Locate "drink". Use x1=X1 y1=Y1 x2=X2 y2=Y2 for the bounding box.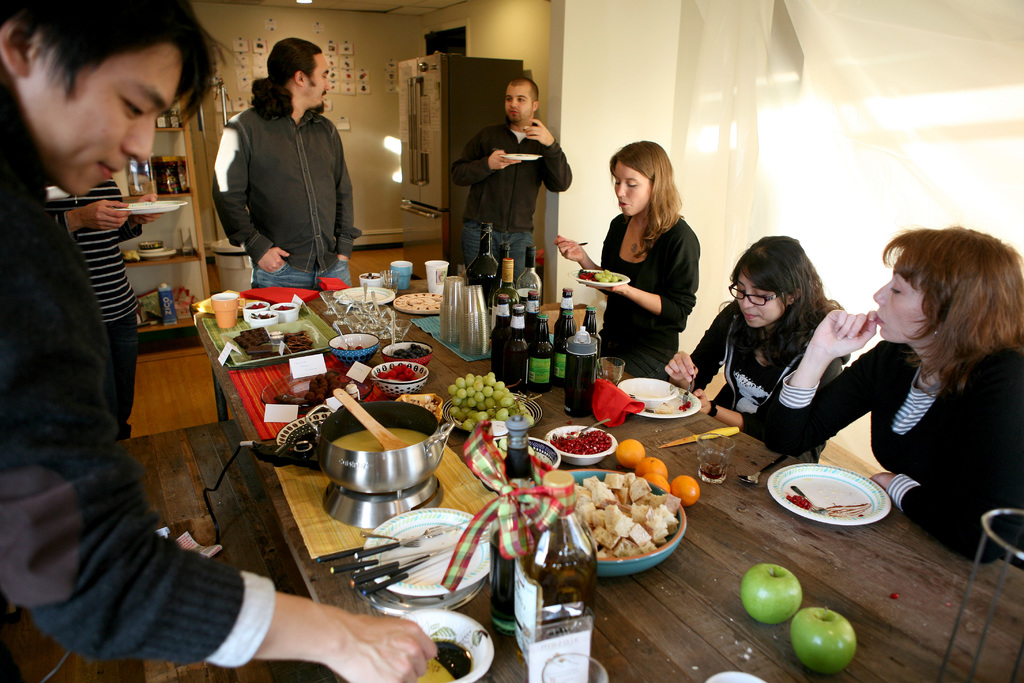
x1=466 y1=219 x2=502 y2=313.
